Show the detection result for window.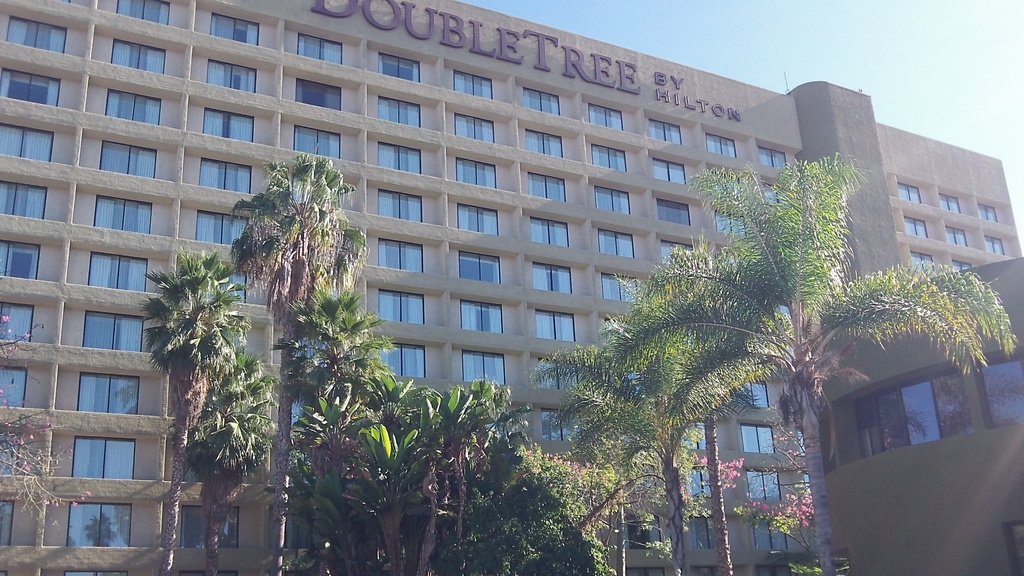
12/13/68/59.
